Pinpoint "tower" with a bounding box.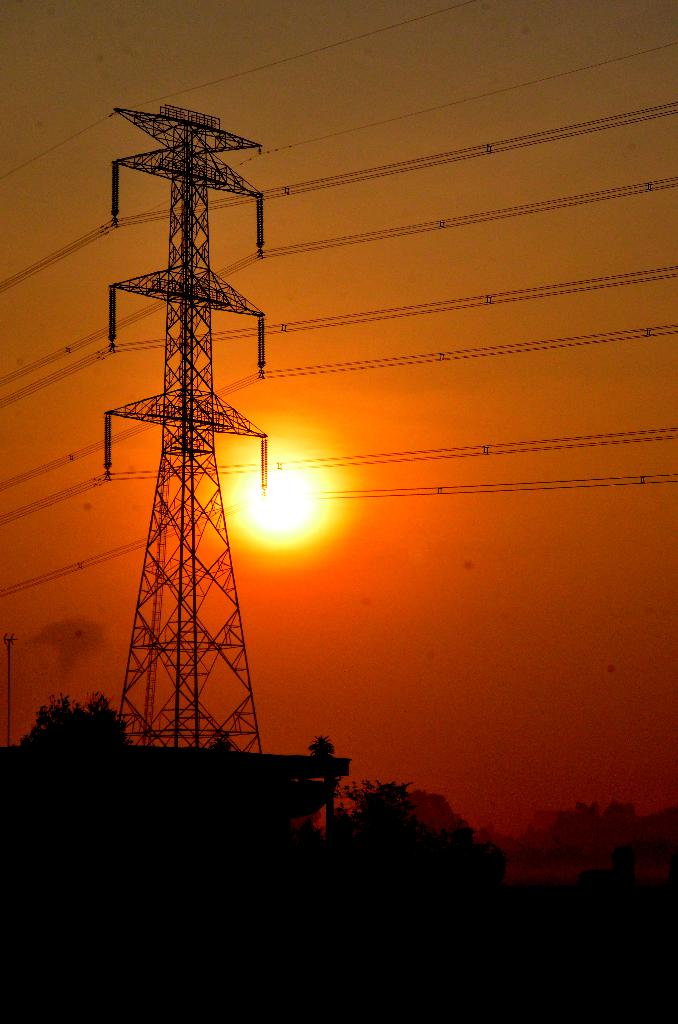
x1=96, y1=96, x2=279, y2=756.
